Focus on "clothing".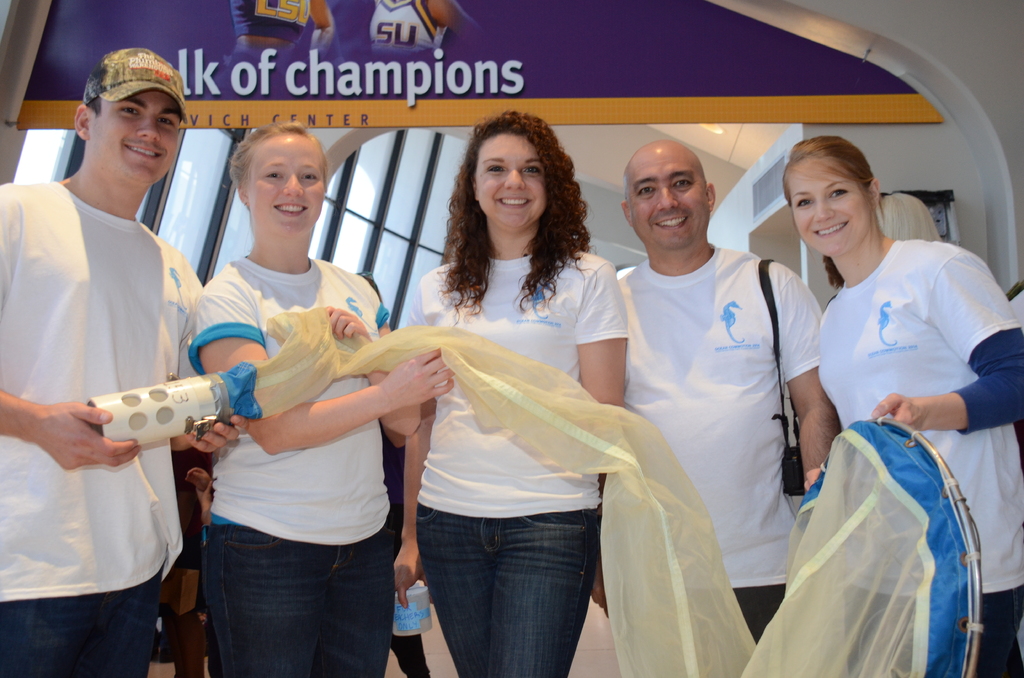
Focused at 389,232,631,677.
